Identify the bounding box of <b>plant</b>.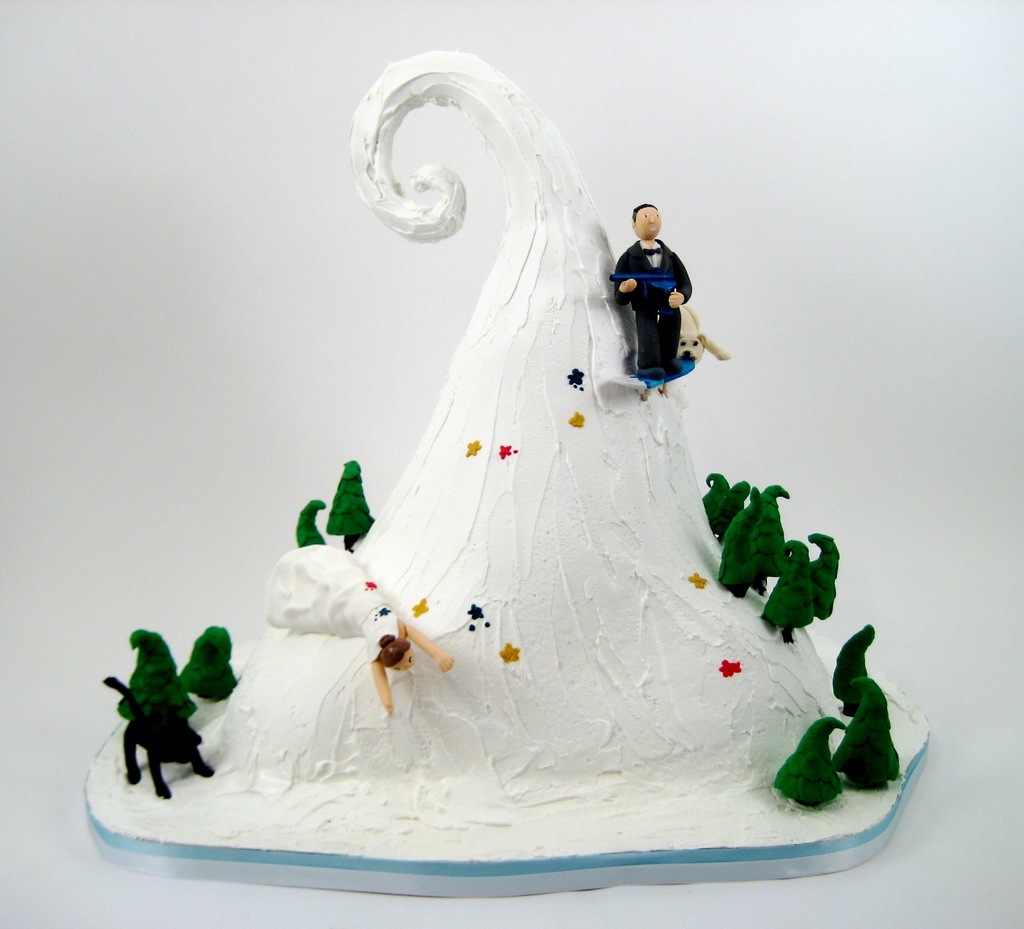
crop(712, 478, 750, 532).
